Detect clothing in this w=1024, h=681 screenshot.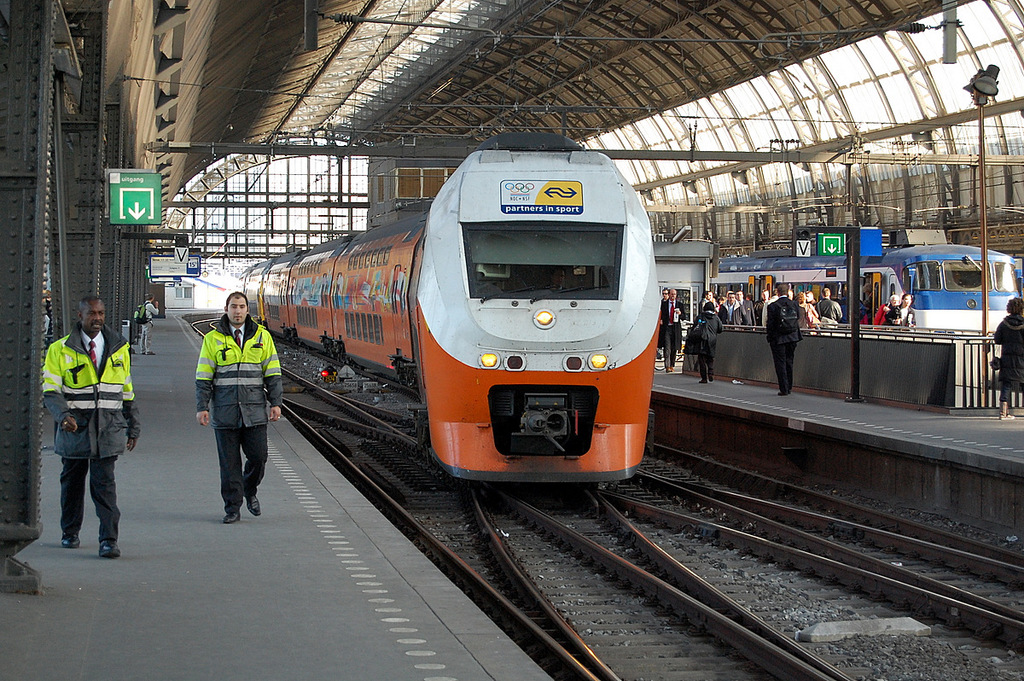
Detection: (left=793, top=298, right=819, bottom=329).
